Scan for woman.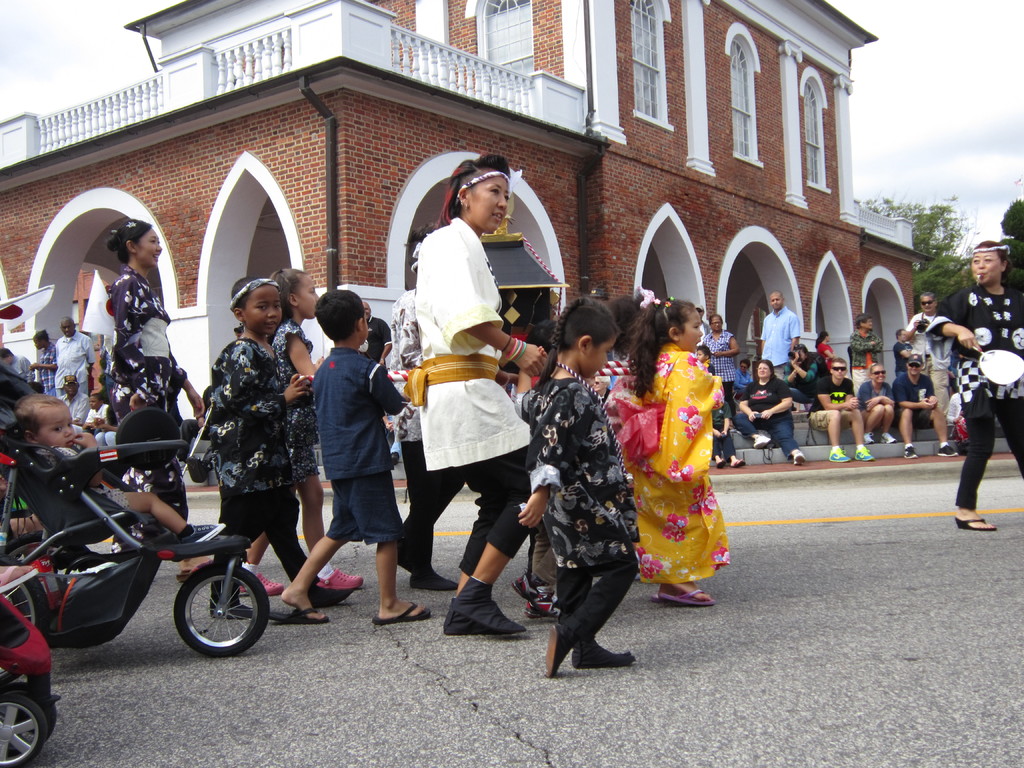
Scan result: locate(392, 168, 536, 650).
